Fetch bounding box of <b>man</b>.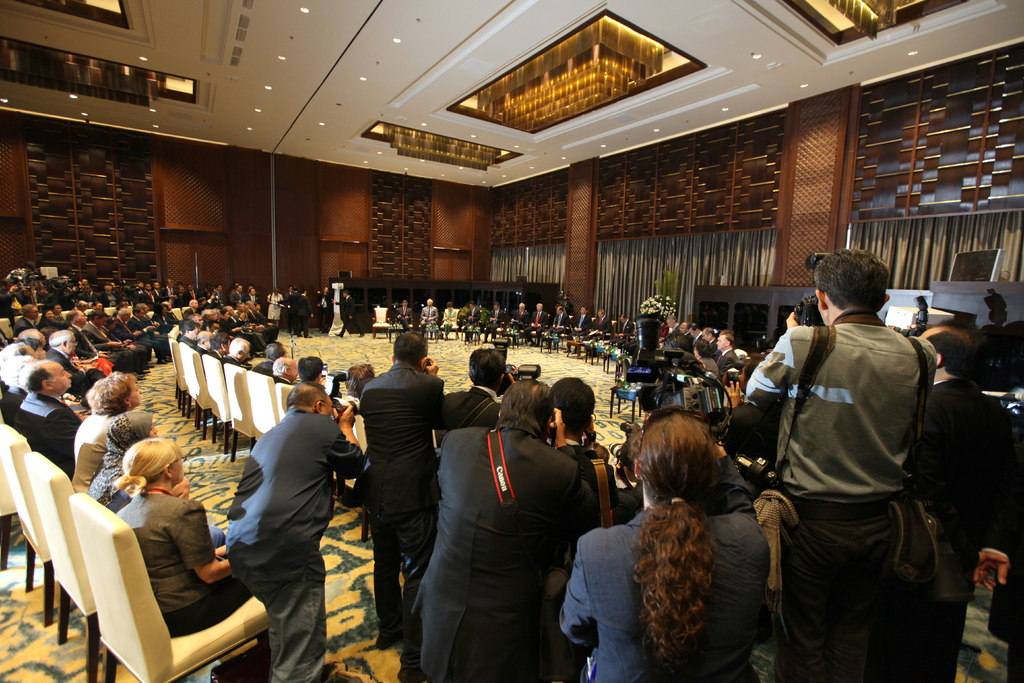
Bbox: l=284, t=285, r=300, b=331.
